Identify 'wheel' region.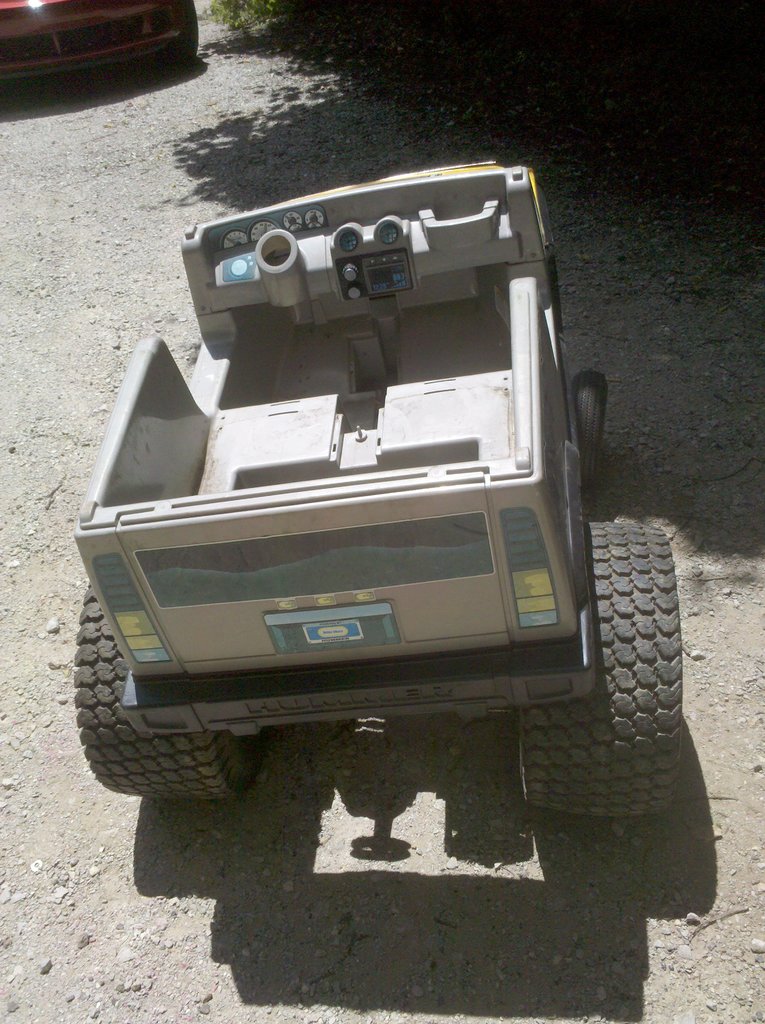
Region: detection(515, 531, 691, 822).
